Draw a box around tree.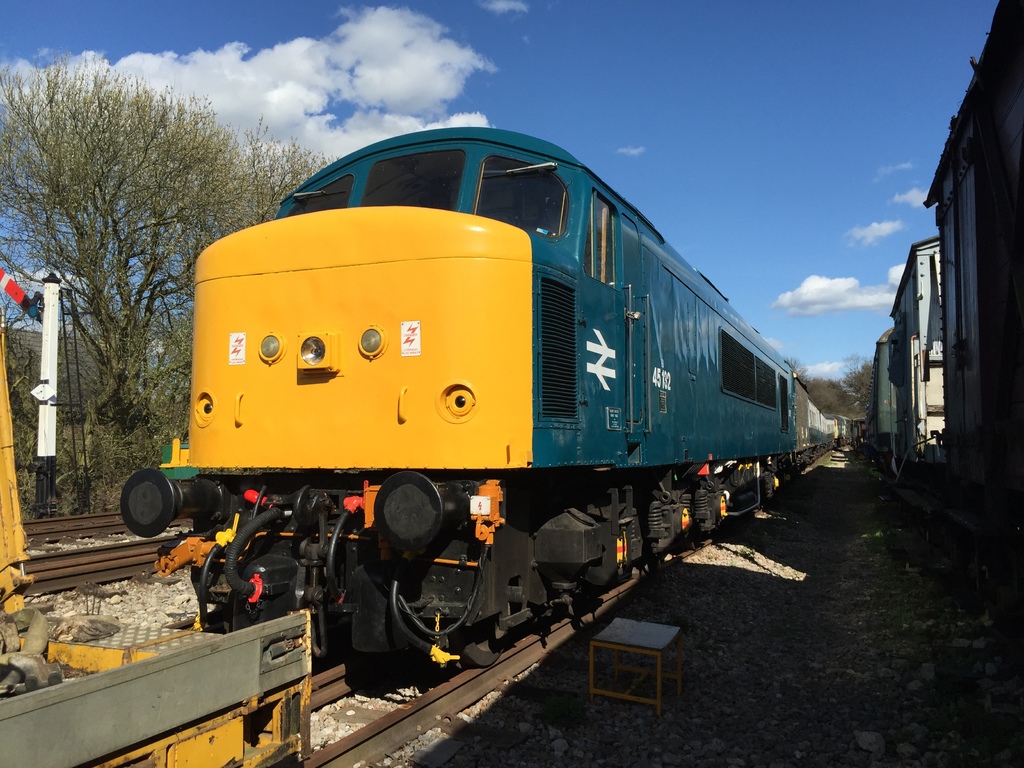
bbox=[787, 355, 875, 415].
